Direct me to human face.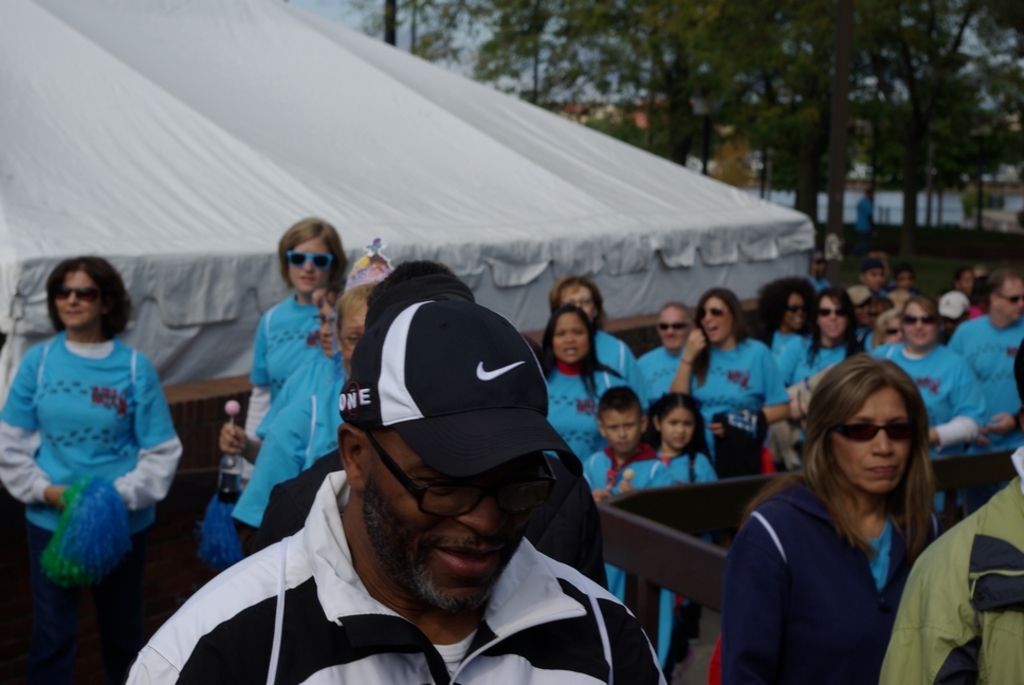
Direction: x1=784 y1=296 x2=806 y2=325.
